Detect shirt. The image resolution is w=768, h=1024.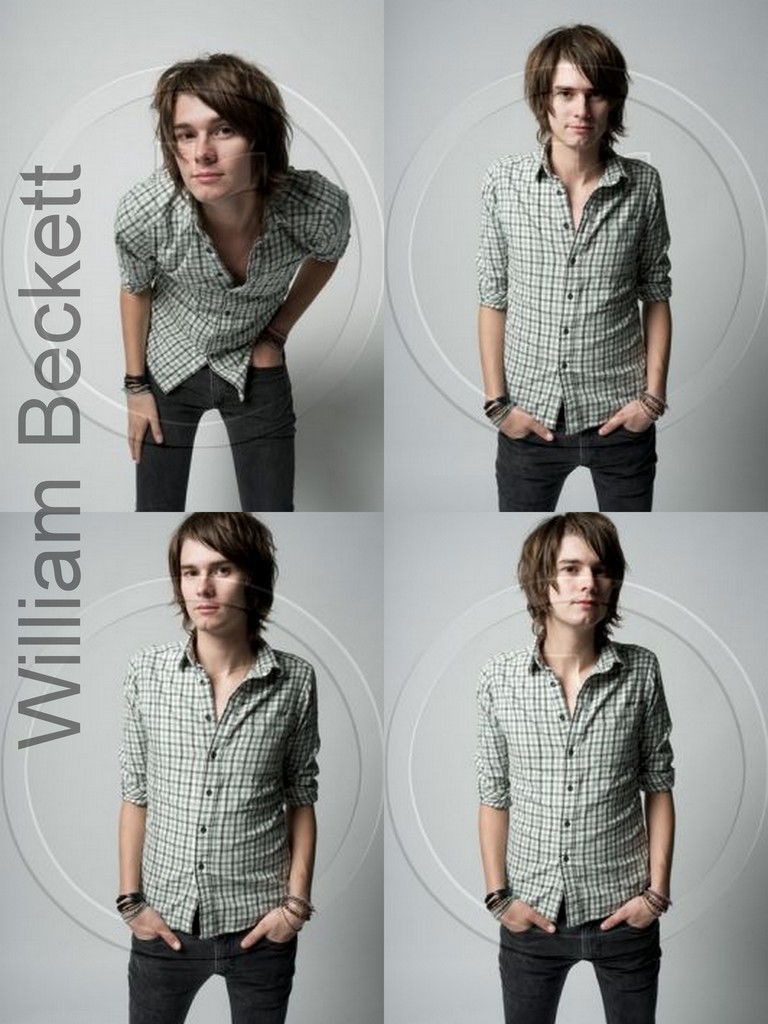
119:627:324:935.
